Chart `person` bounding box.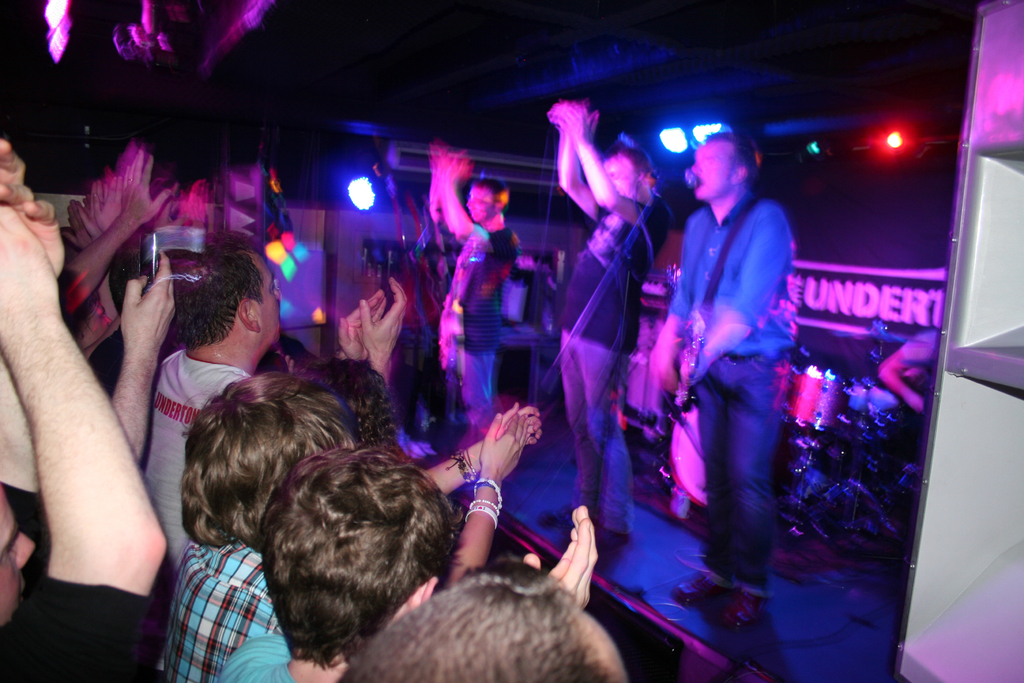
Charted: (x1=154, y1=366, x2=532, y2=671).
